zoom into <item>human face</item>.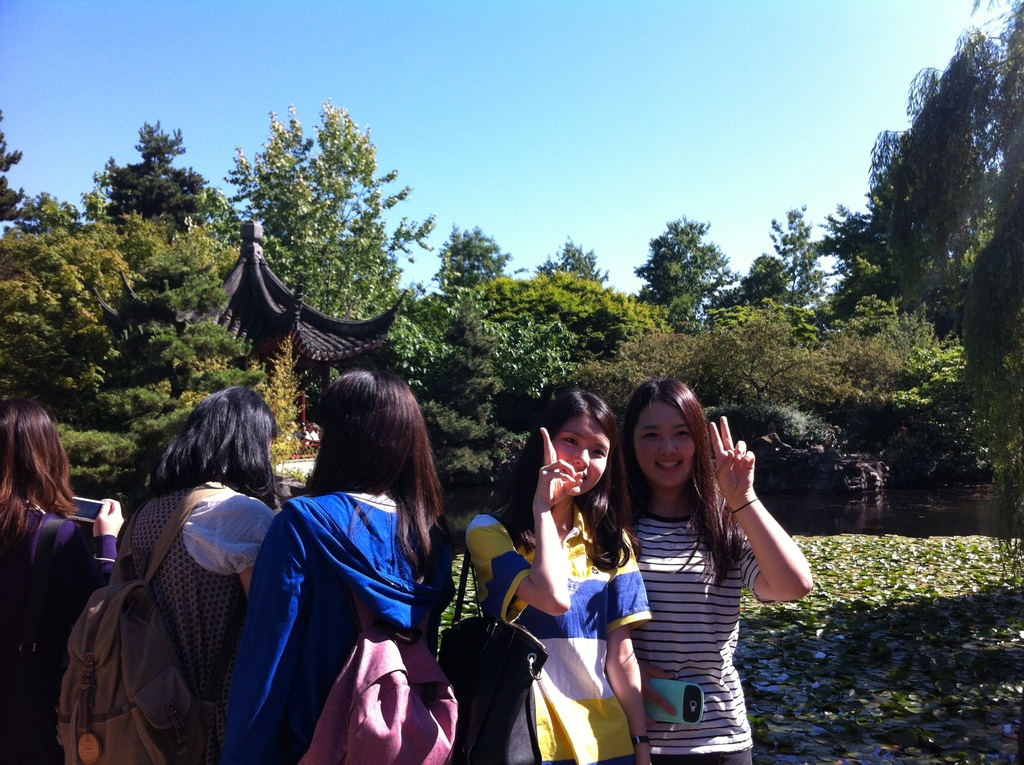
Zoom target: rect(556, 405, 619, 499).
